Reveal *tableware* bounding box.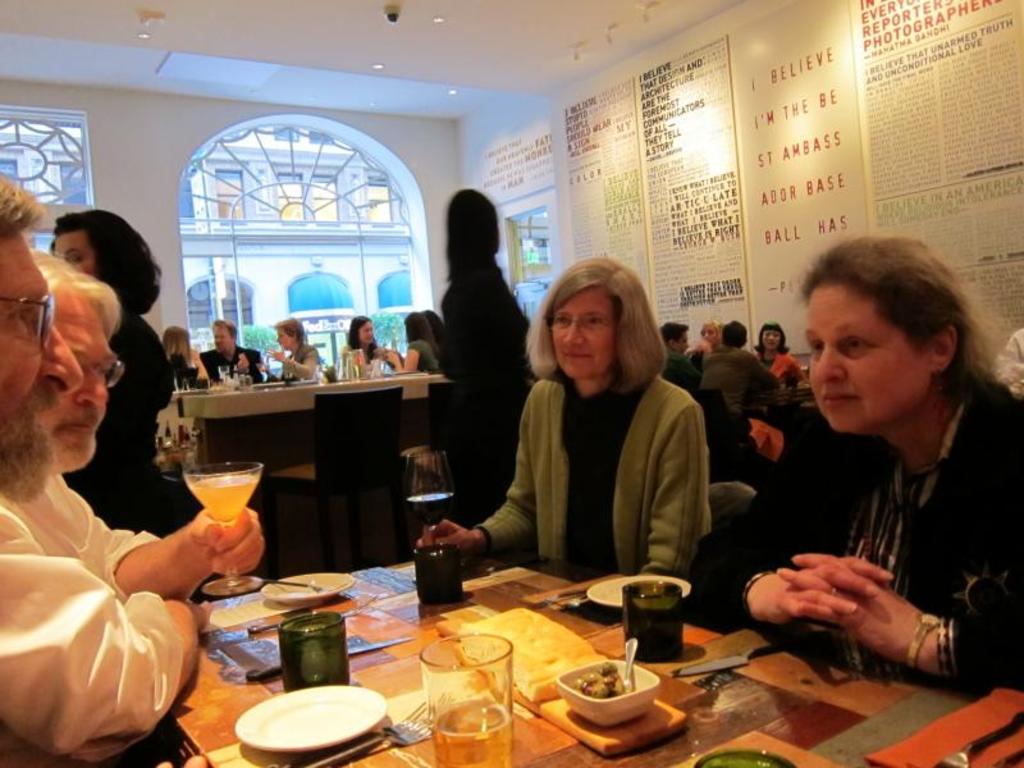
Revealed: crop(298, 700, 426, 767).
